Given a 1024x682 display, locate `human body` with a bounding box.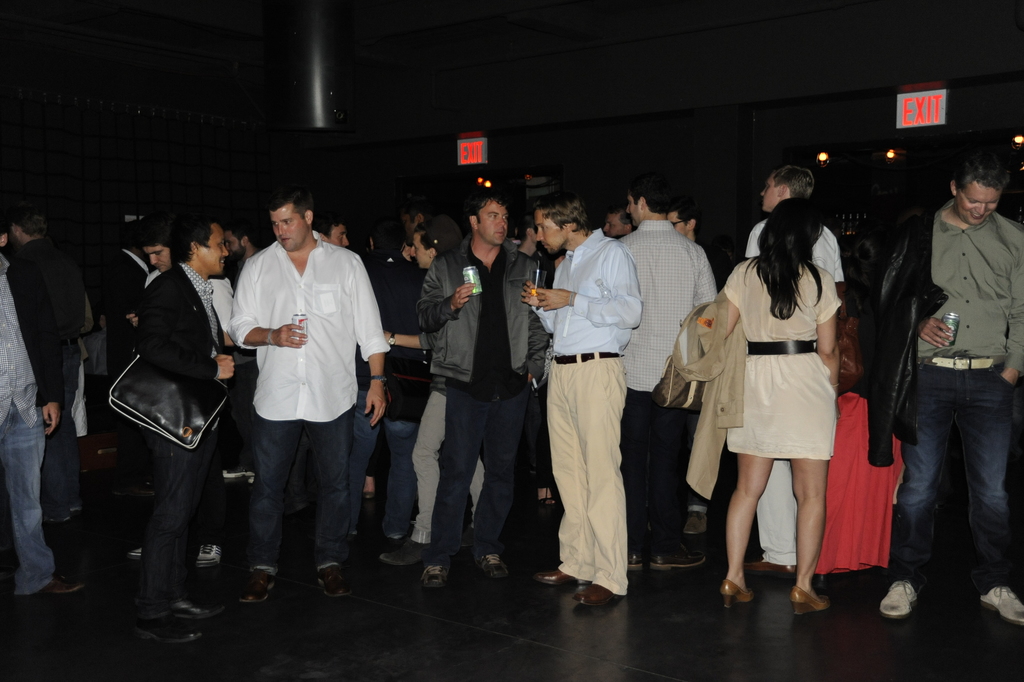
Located: <bbox>122, 210, 251, 657</bbox>.
